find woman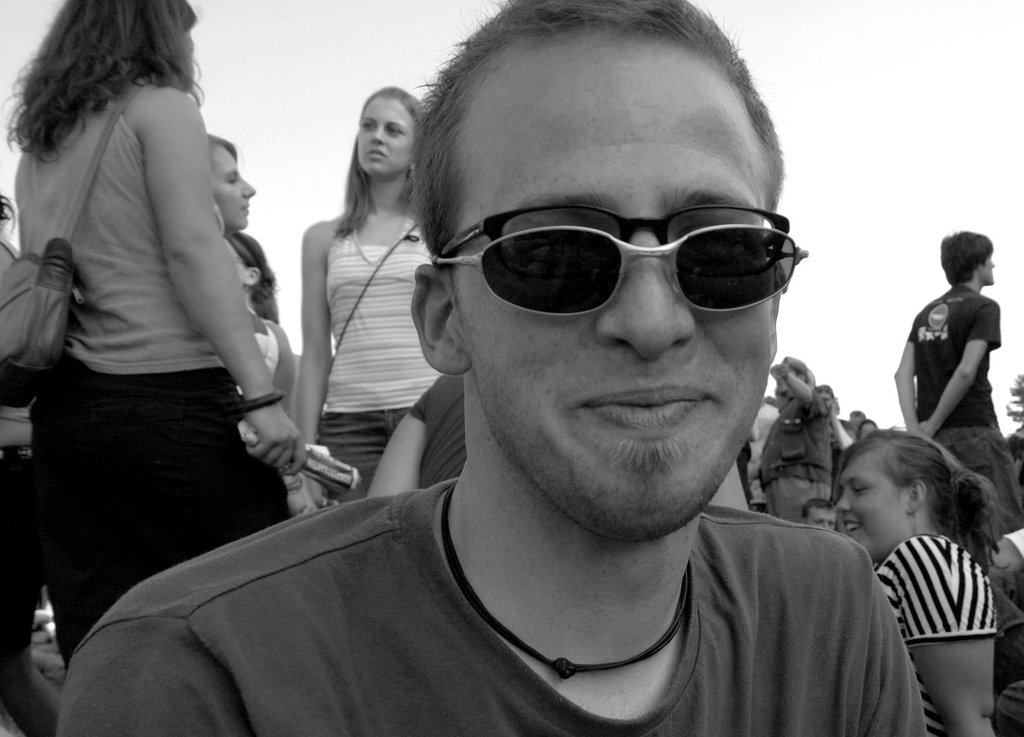
BBox(859, 419, 876, 441)
